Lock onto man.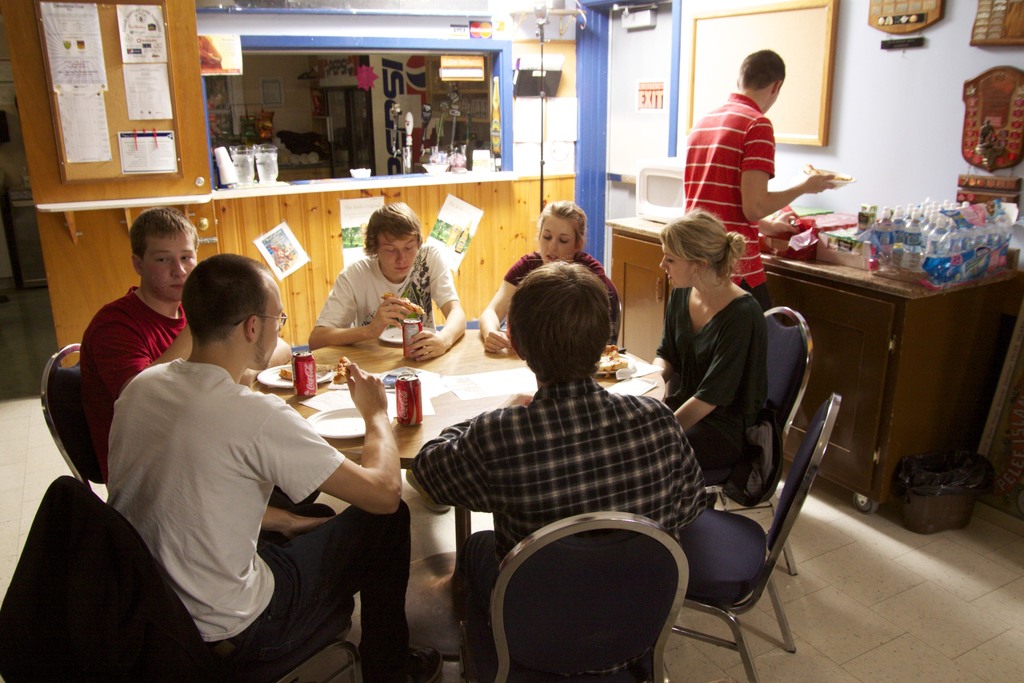
Locked: x1=304 y1=204 x2=471 y2=517.
